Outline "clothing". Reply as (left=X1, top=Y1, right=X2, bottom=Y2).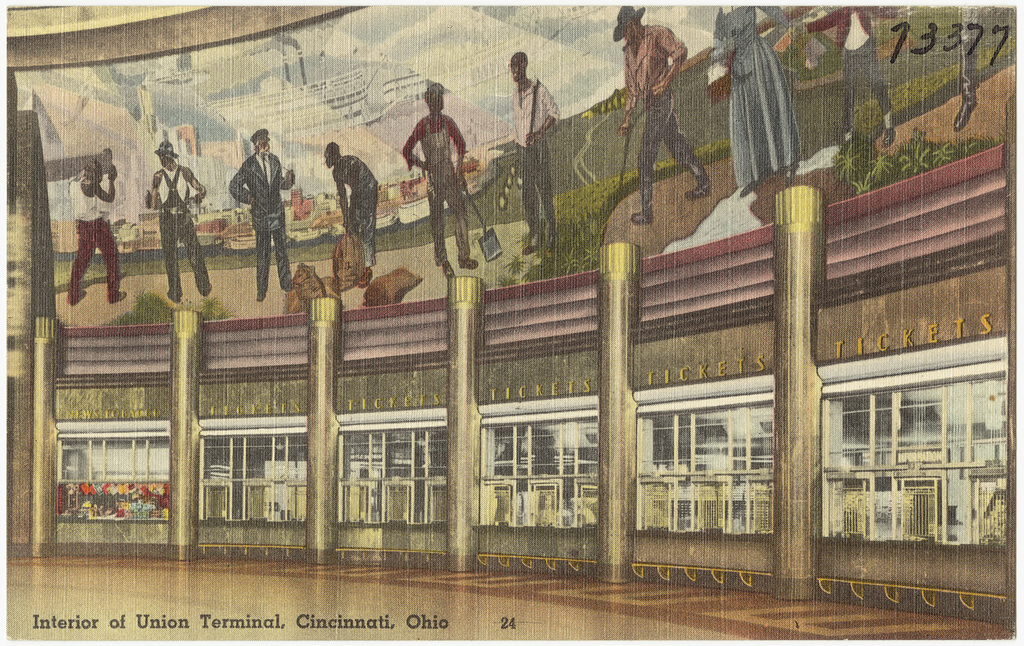
(left=330, top=164, right=378, bottom=268).
